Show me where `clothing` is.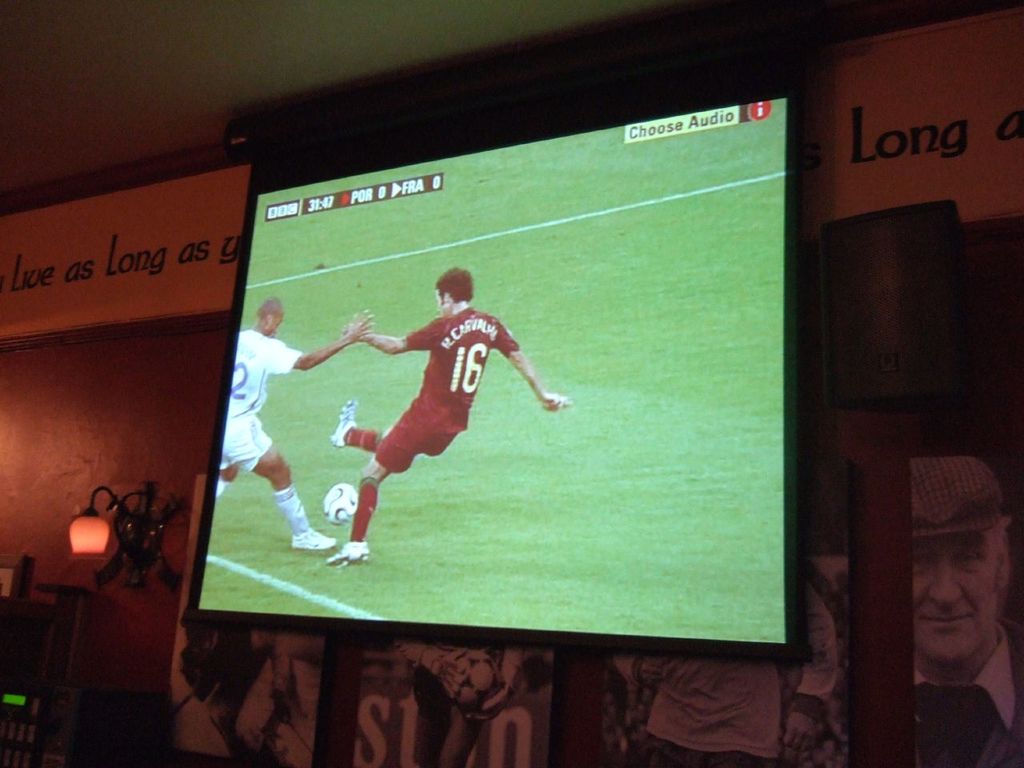
`clothing` is at <box>371,302,522,474</box>.
